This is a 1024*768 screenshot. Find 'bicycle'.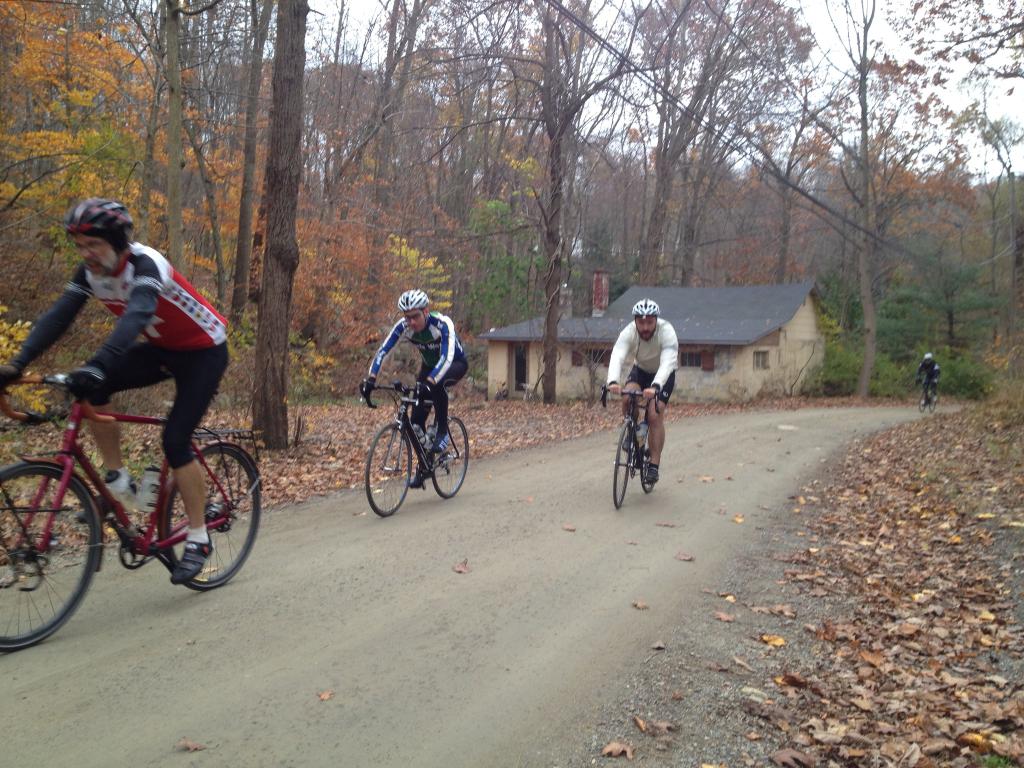
Bounding box: box(362, 373, 470, 519).
